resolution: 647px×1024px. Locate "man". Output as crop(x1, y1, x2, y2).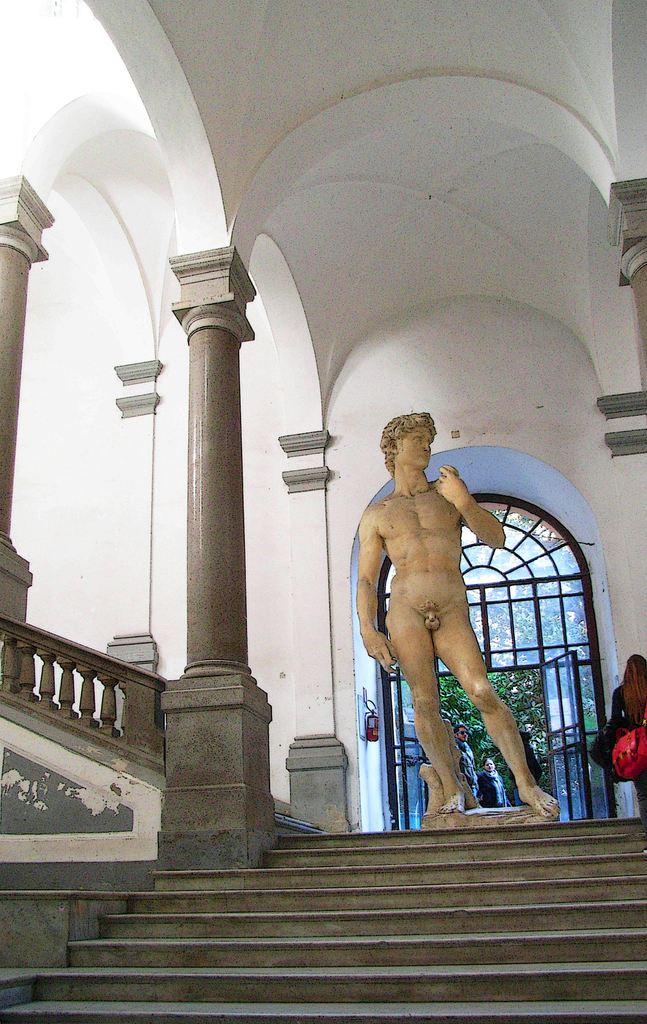
crop(457, 724, 485, 797).
